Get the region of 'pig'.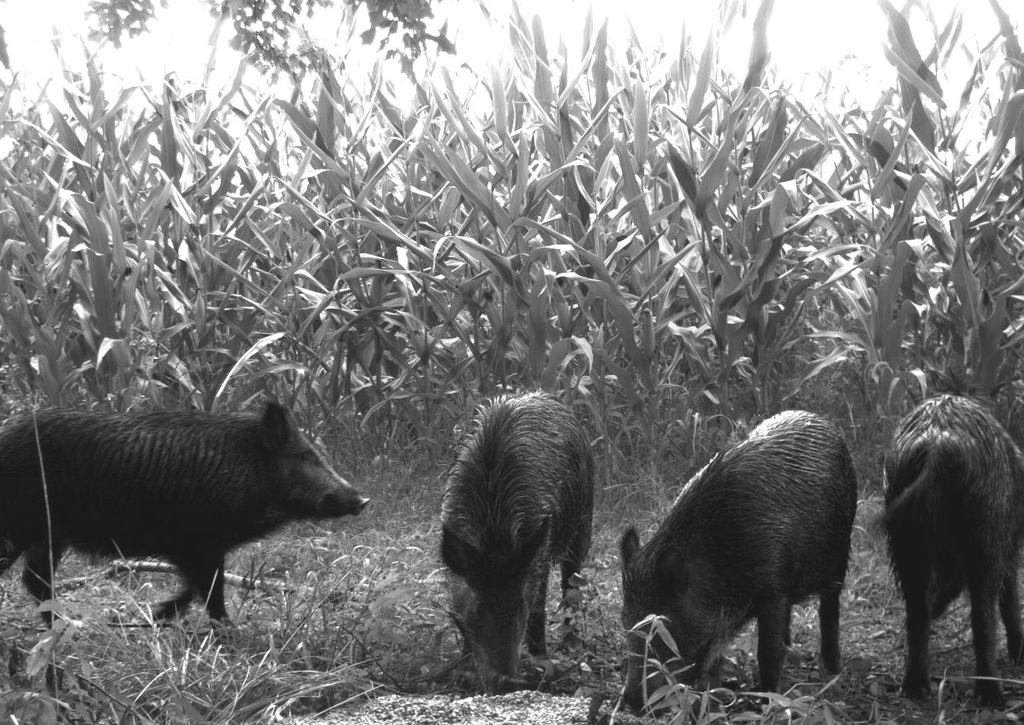
<box>875,394,1023,710</box>.
